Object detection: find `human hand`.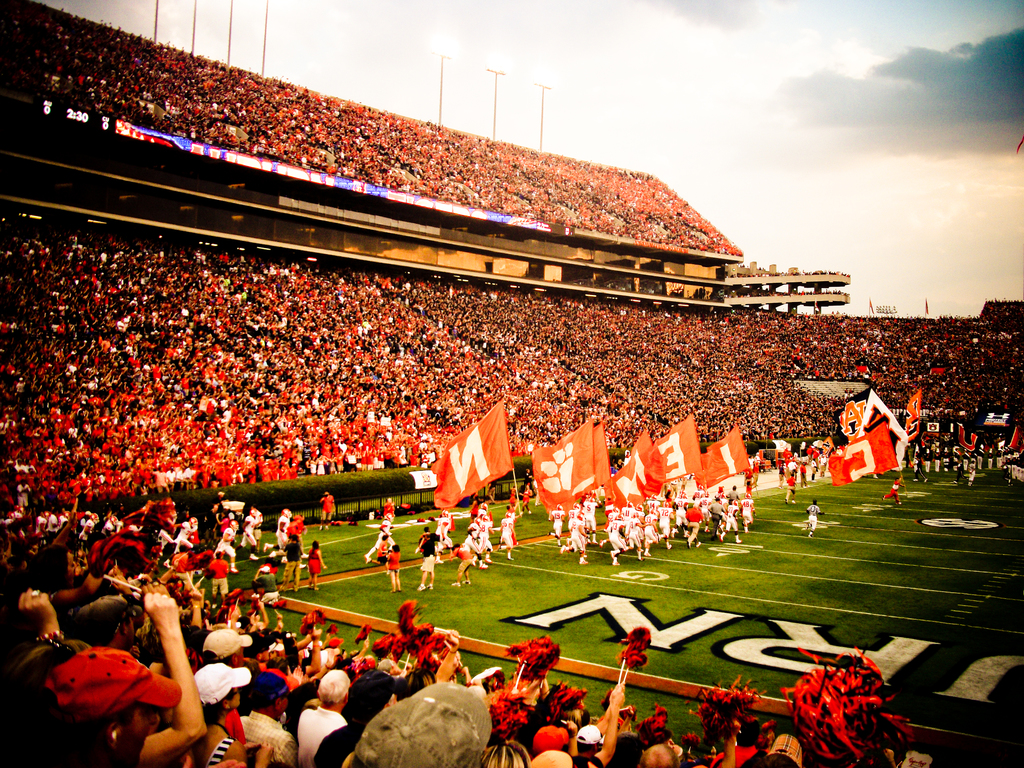
Rect(362, 637, 370, 649).
